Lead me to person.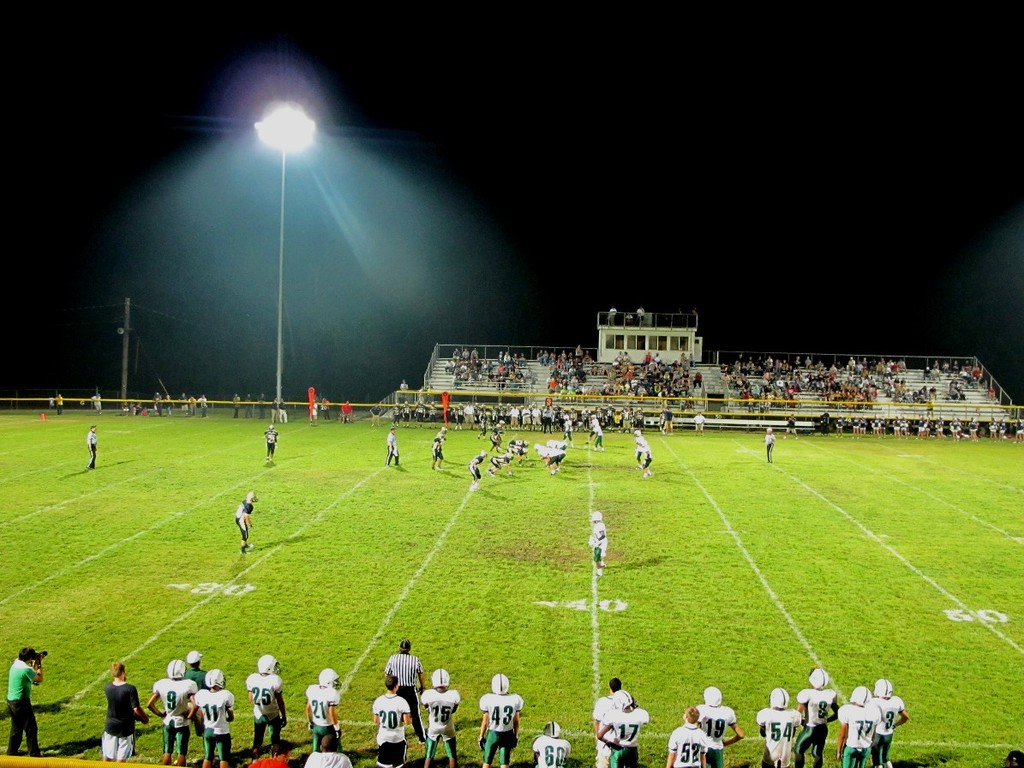
Lead to {"x1": 686, "y1": 683, "x2": 743, "y2": 767}.
